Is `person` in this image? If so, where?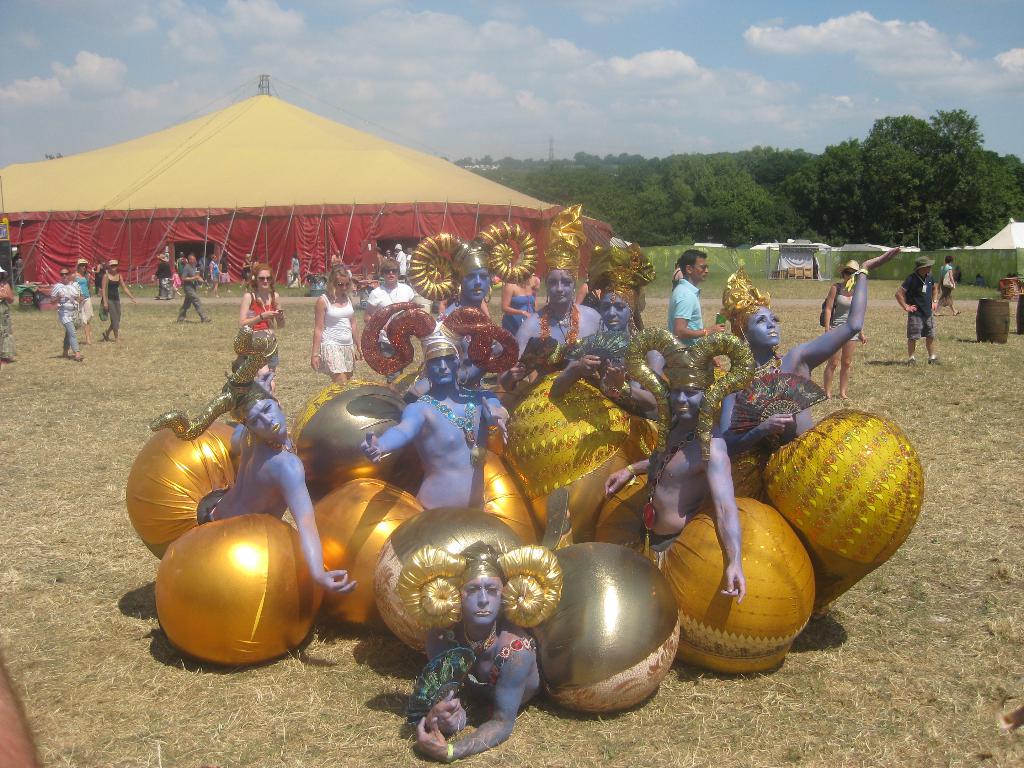
Yes, at bbox(358, 300, 520, 514).
